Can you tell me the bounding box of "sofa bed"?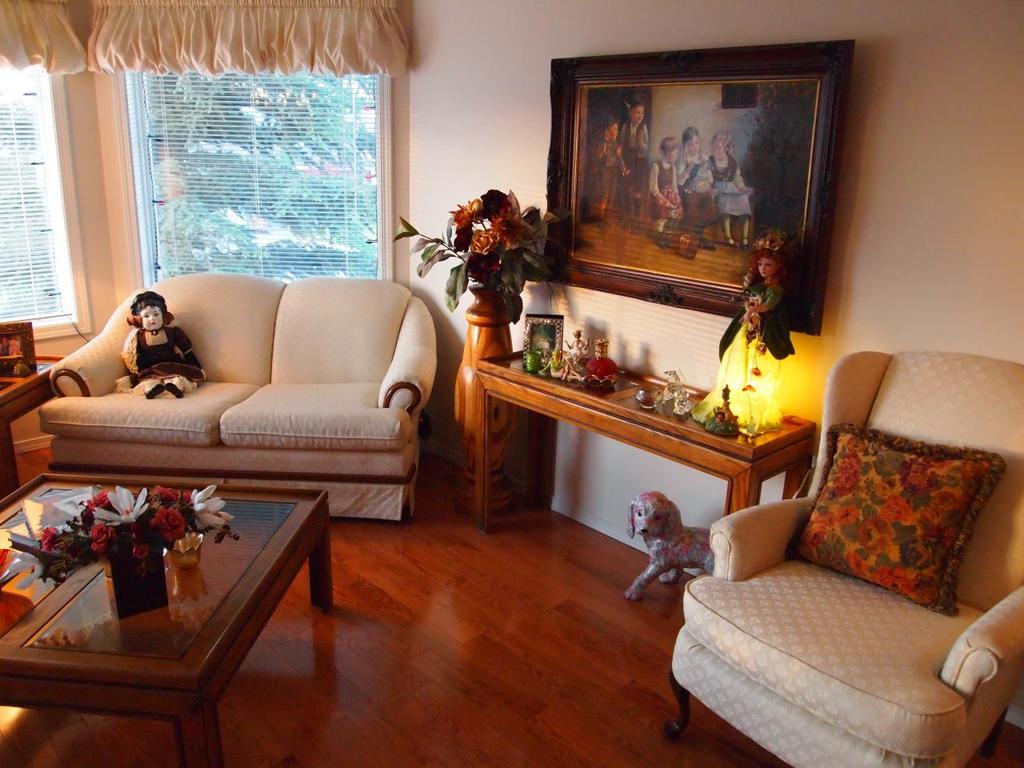
Rect(35, 274, 441, 526).
